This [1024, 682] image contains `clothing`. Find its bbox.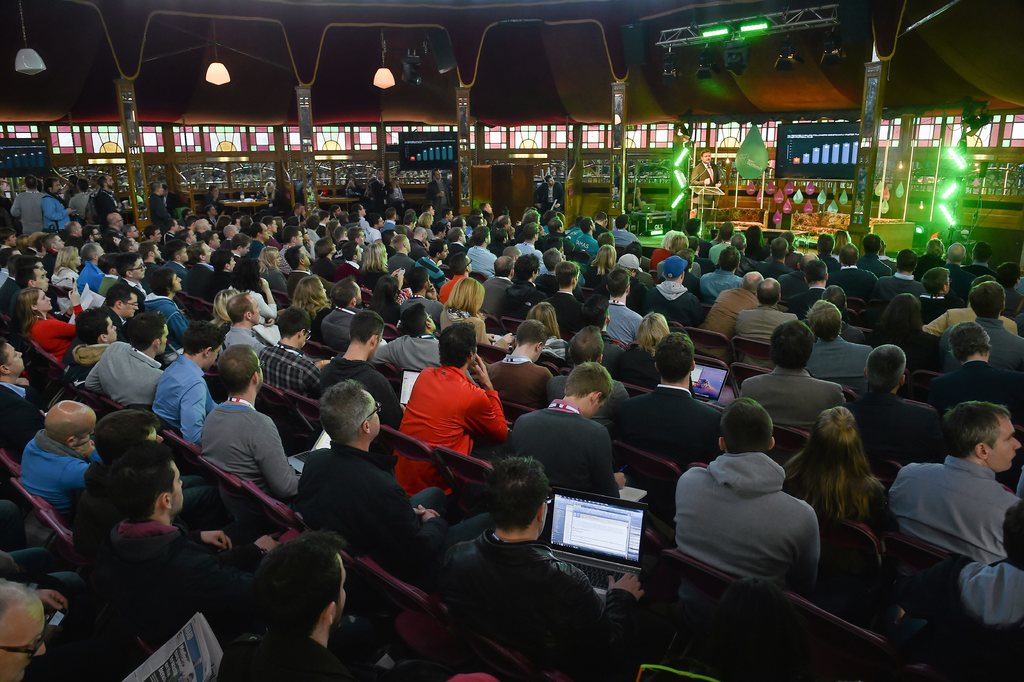
x1=441 y1=247 x2=470 y2=269.
